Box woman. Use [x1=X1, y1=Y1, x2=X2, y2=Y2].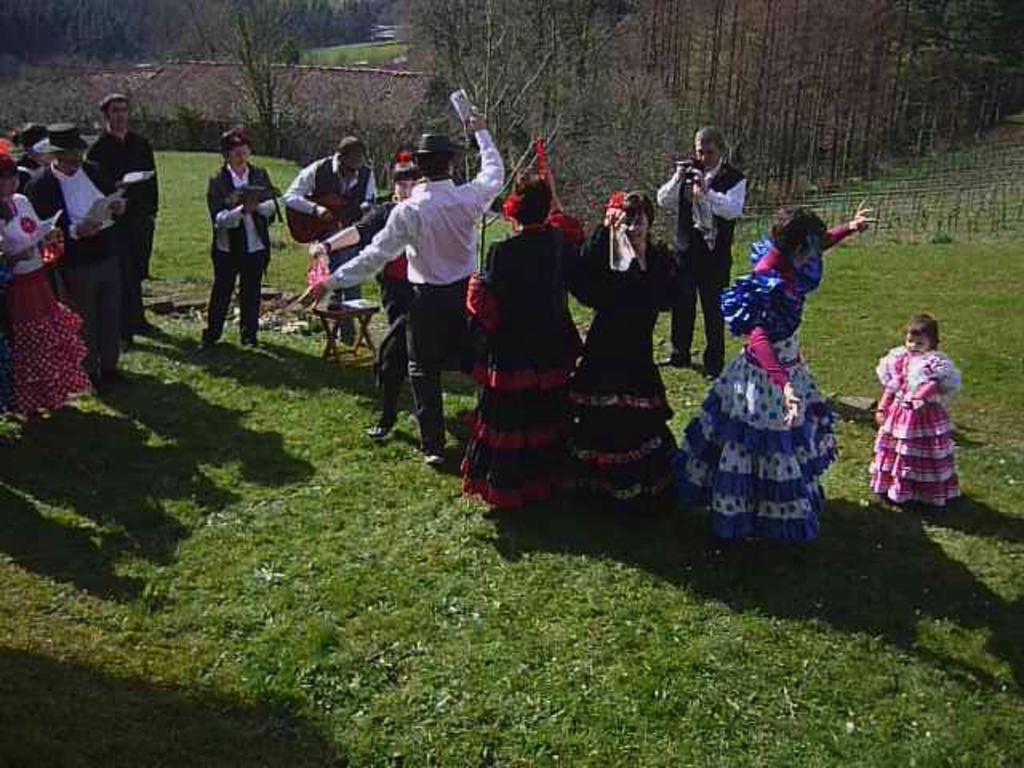
[x1=197, y1=123, x2=285, y2=355].
